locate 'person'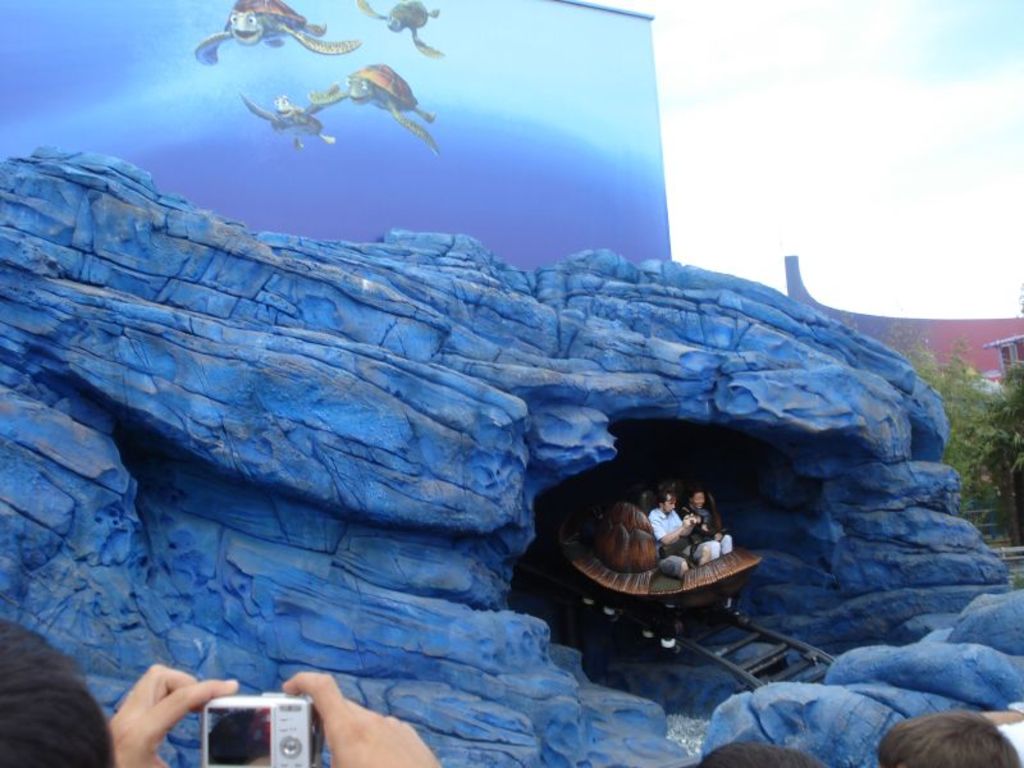
877, 712, 1023, 767
